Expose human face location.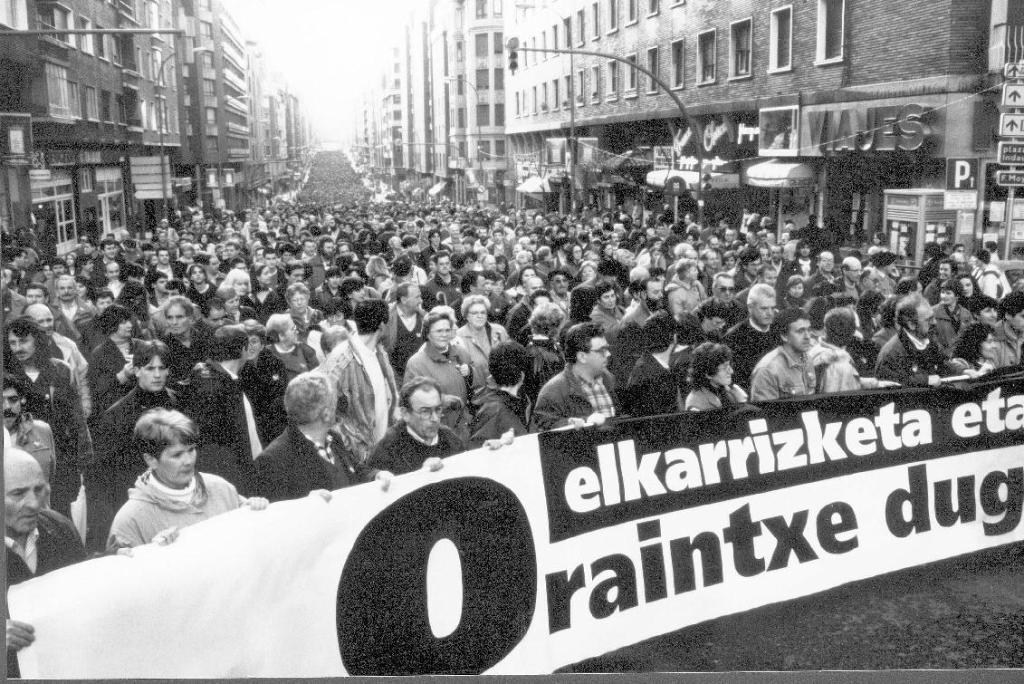
Exposed at detection(911, 303, 934, 331).
